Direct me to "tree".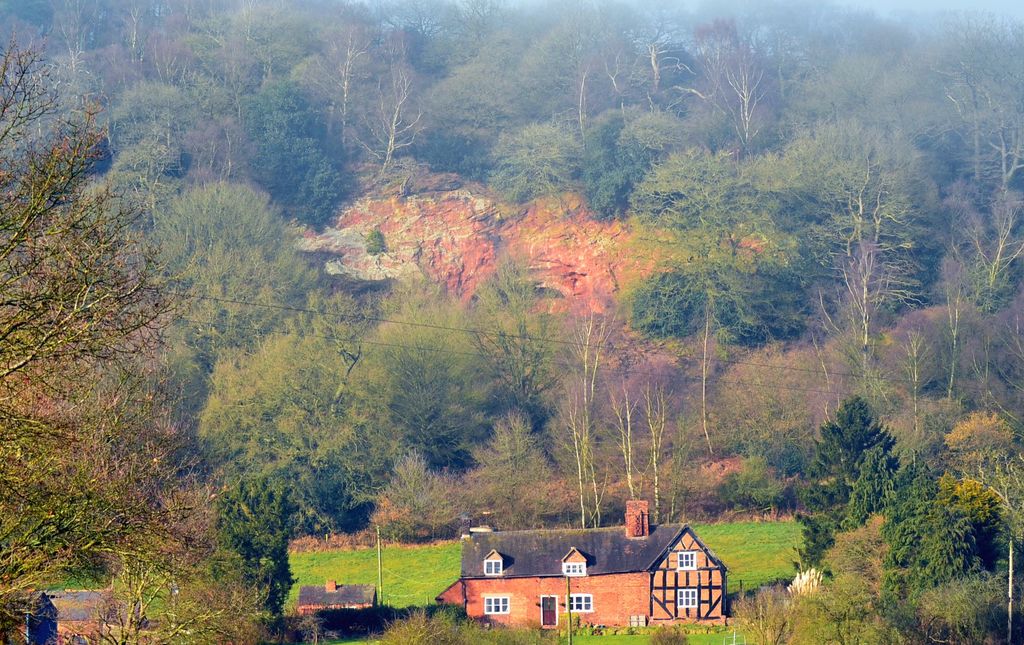
Direction: (304,19,374,157).
